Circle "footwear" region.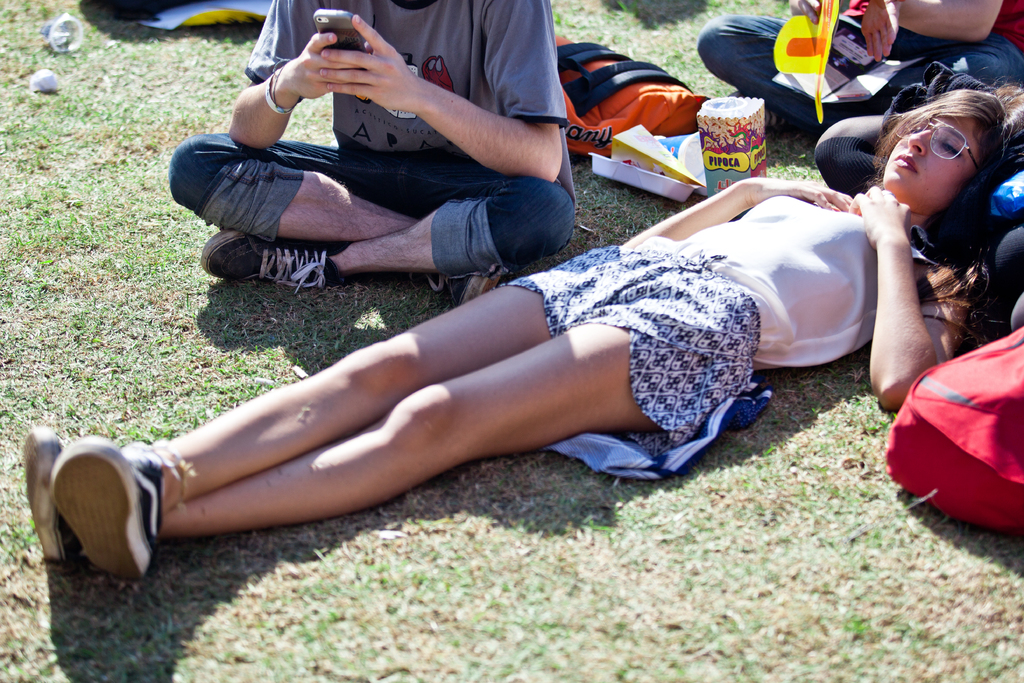
Region: [52, 443, 163, 580].
